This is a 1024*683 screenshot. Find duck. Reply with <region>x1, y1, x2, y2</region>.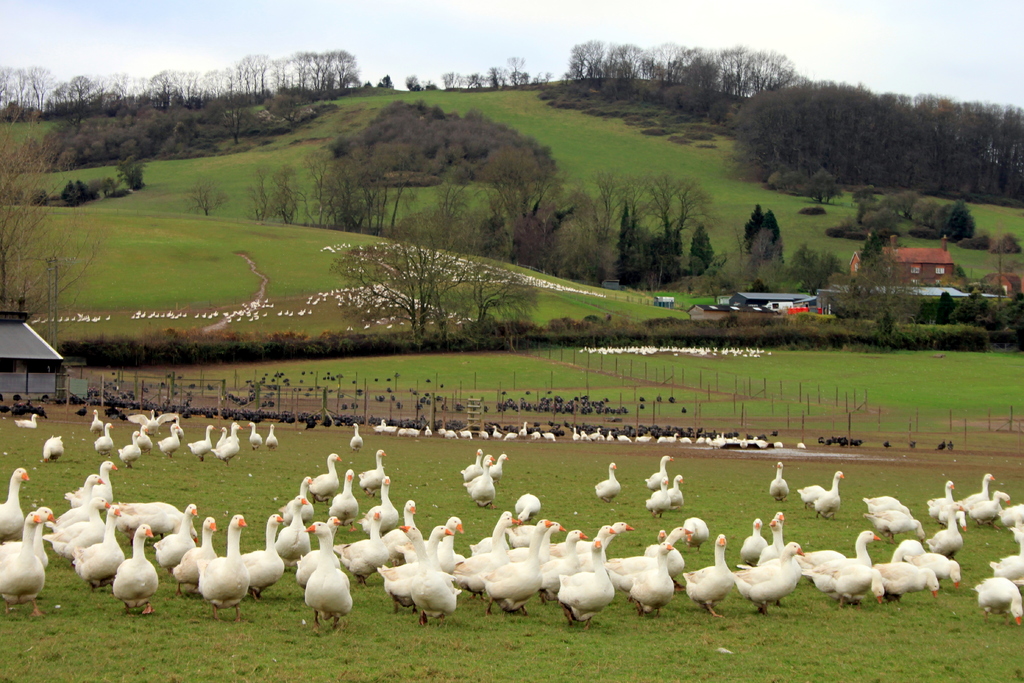
<region>624, 546, 678, 618</region>.
